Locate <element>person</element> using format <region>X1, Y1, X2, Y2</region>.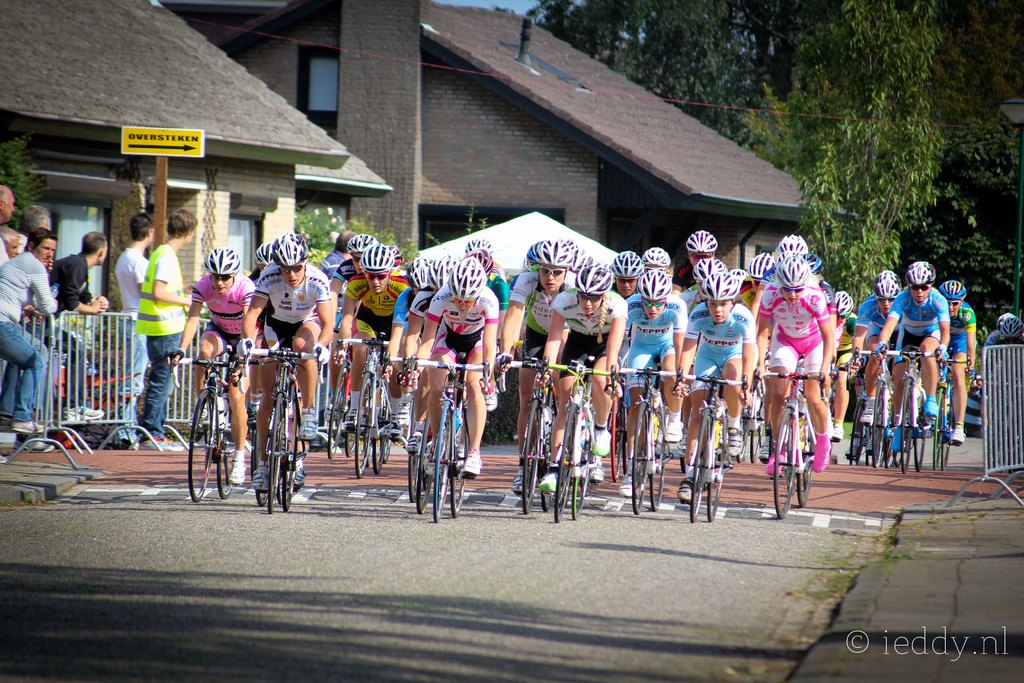
<region>844, 297, 893, 427</region>.
